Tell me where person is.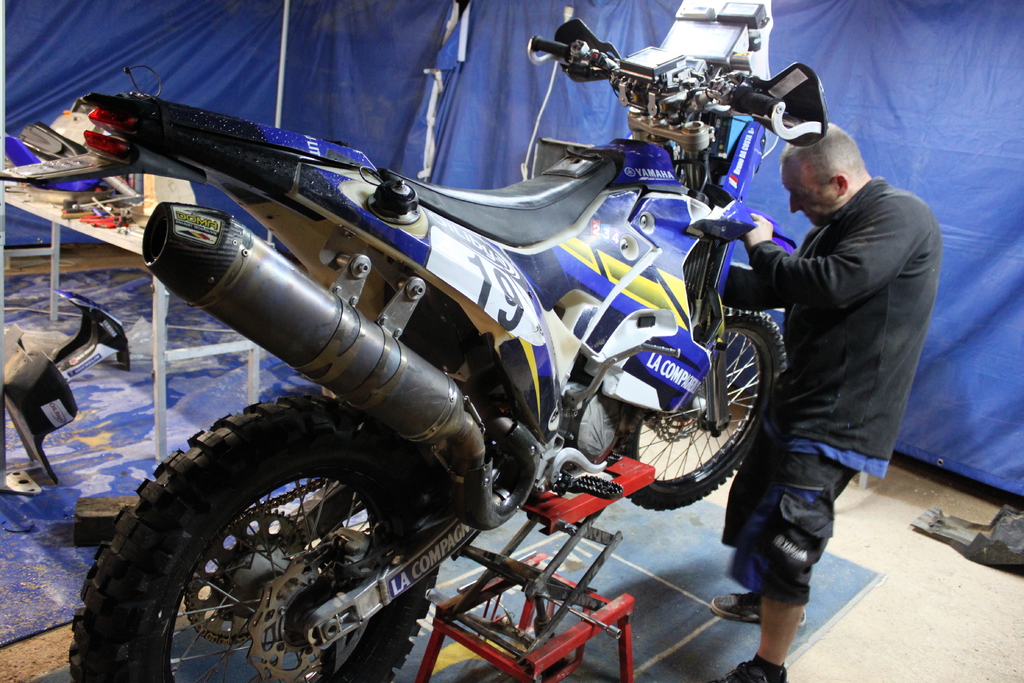
person is at pyautogui.locateOnScreen(722, 115, 937, 682).
